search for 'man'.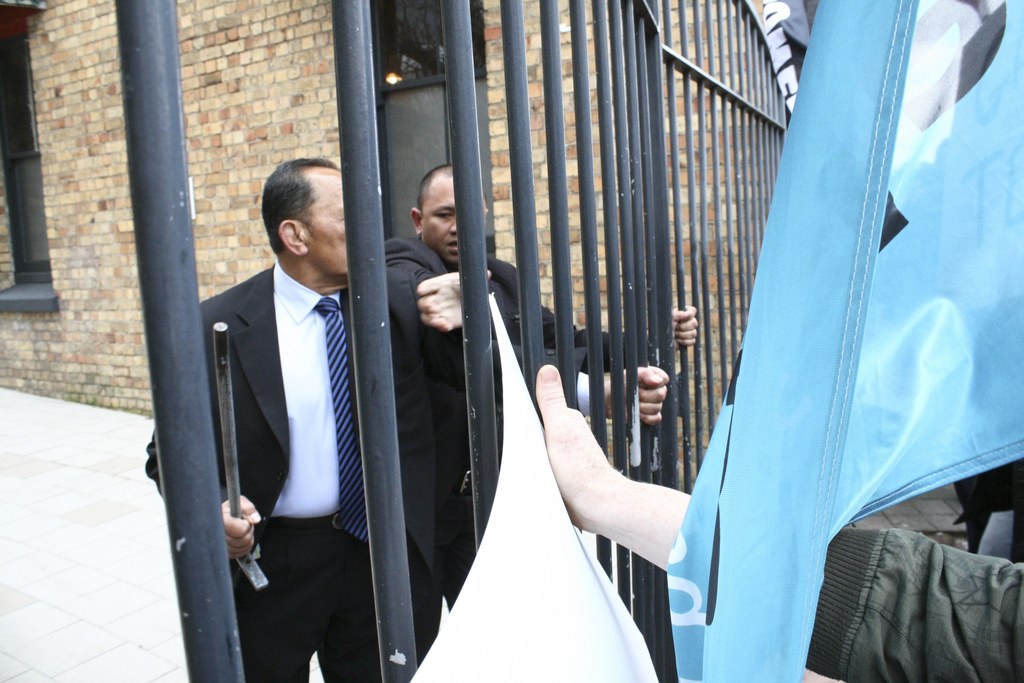
Found at 536 365 1023 682.
